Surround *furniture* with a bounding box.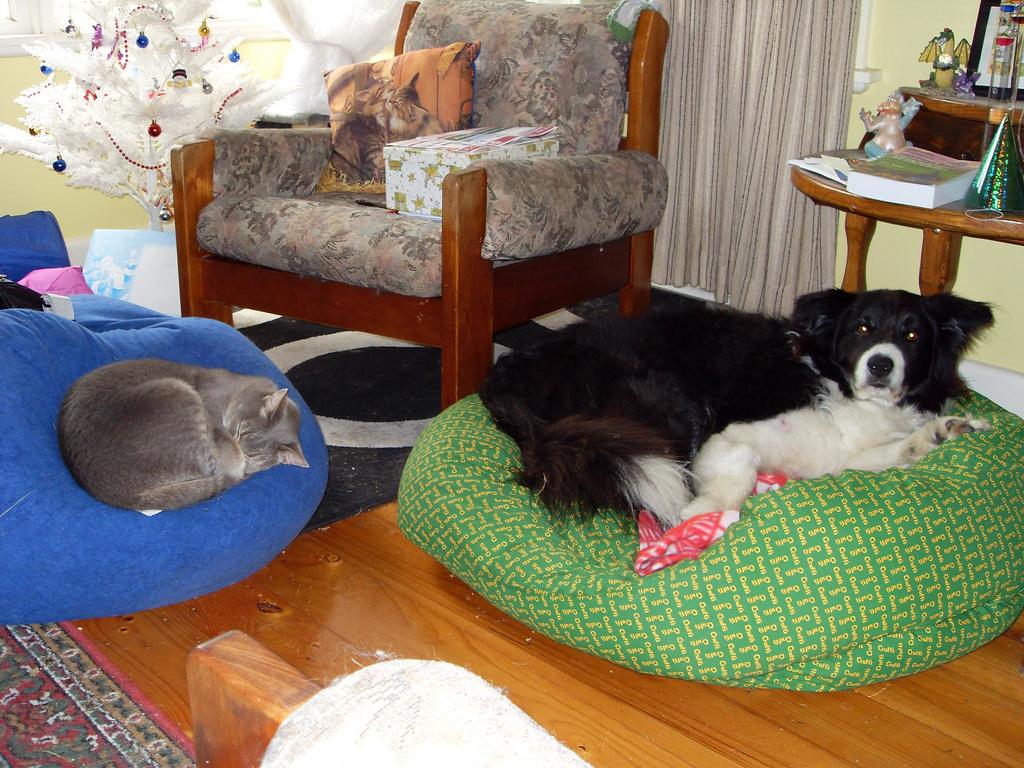
0:205:332:614.
